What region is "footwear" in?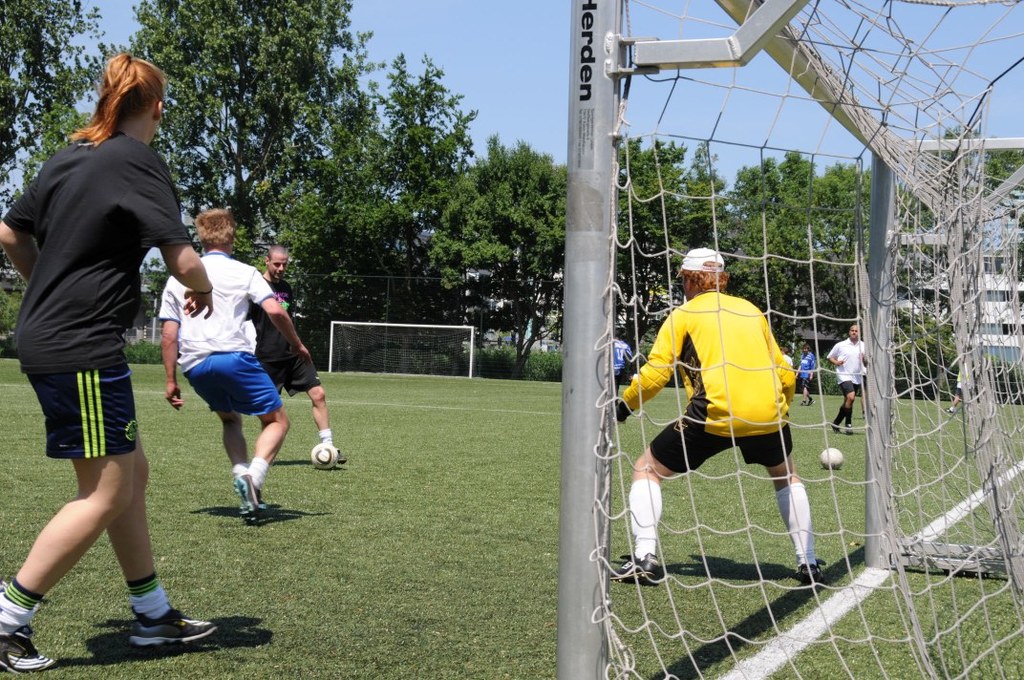
crop(799, 396, 809, 409).
